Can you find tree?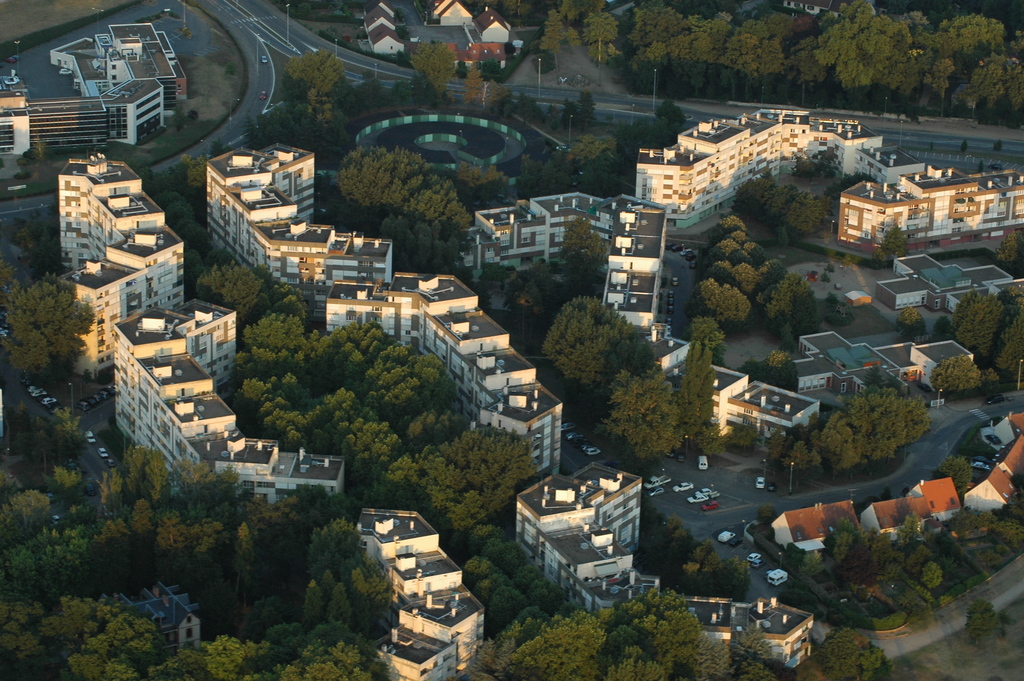
Yes, bounding box: Rect(1, 250, 101, 404).
